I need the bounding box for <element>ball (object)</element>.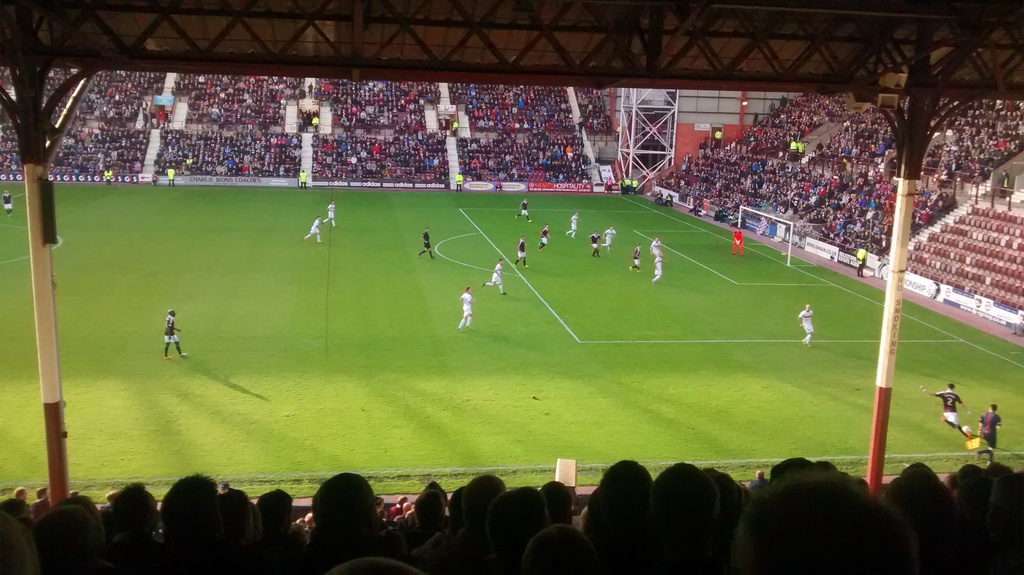
Here it is: (left=962, top=425, right=975, bottom=436).
